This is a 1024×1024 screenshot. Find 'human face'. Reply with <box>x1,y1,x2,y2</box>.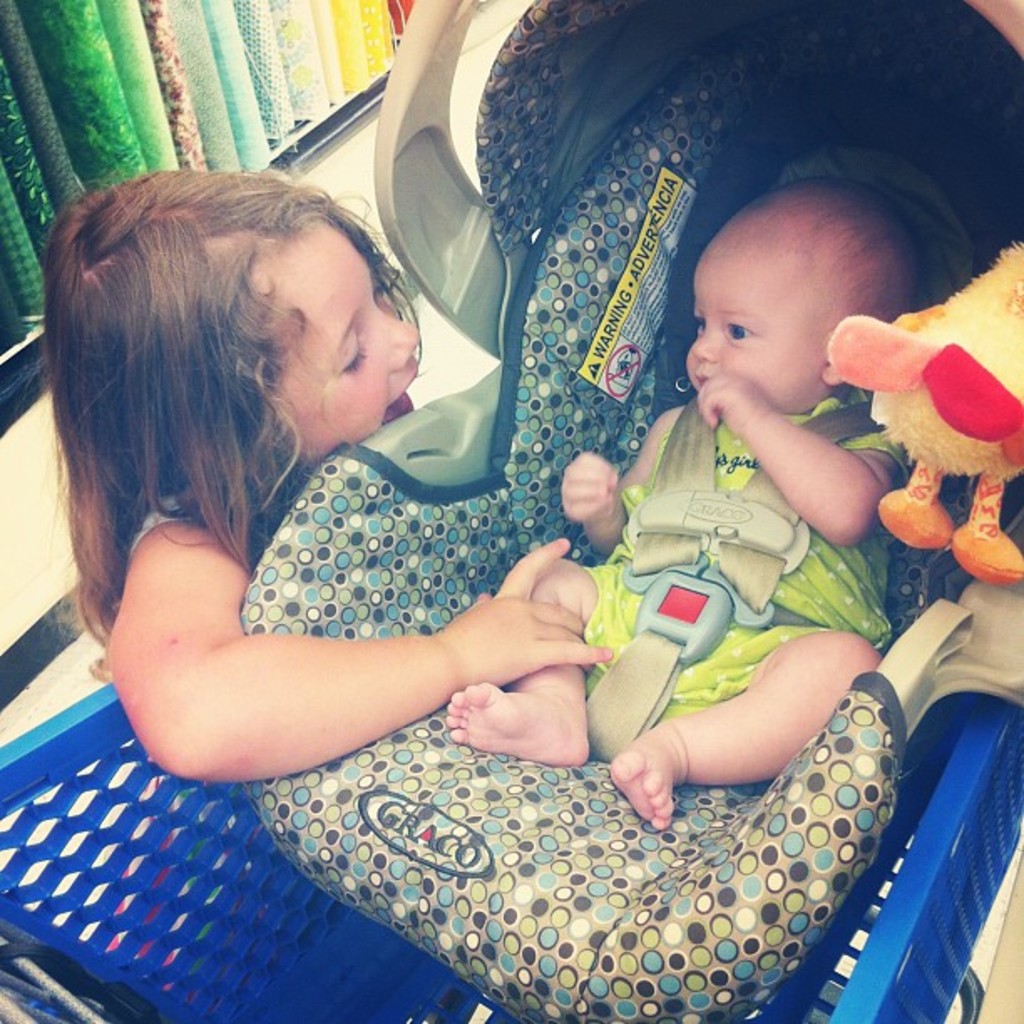
<box>233,219,442,477</box>.
